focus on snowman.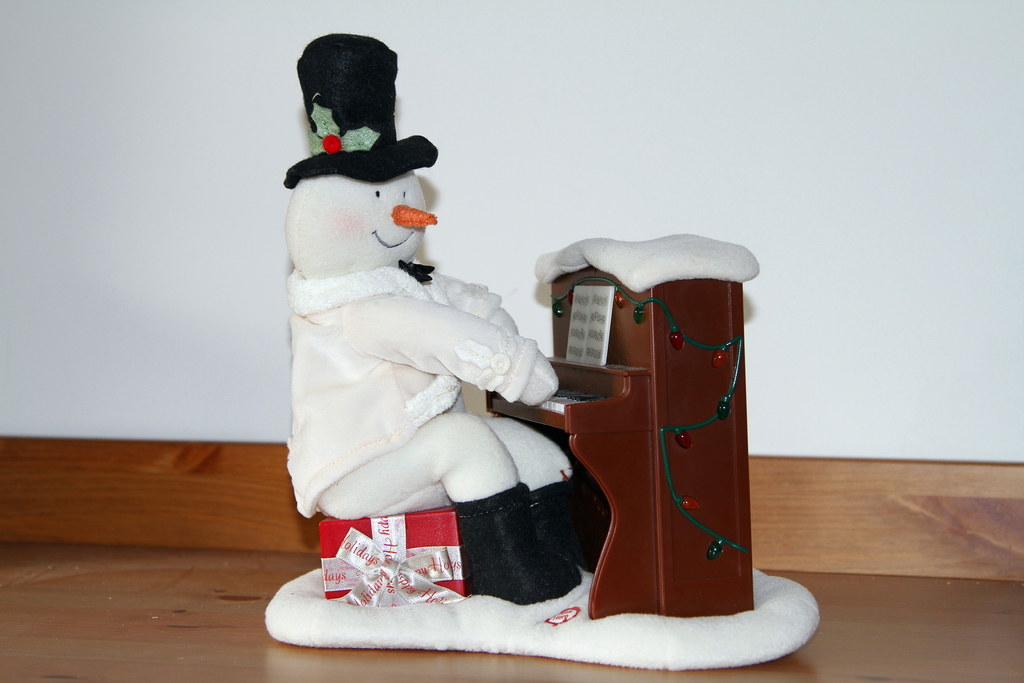
Focused at {"left": 283, "top": 31, "right": 593, "bottom": 605}.
